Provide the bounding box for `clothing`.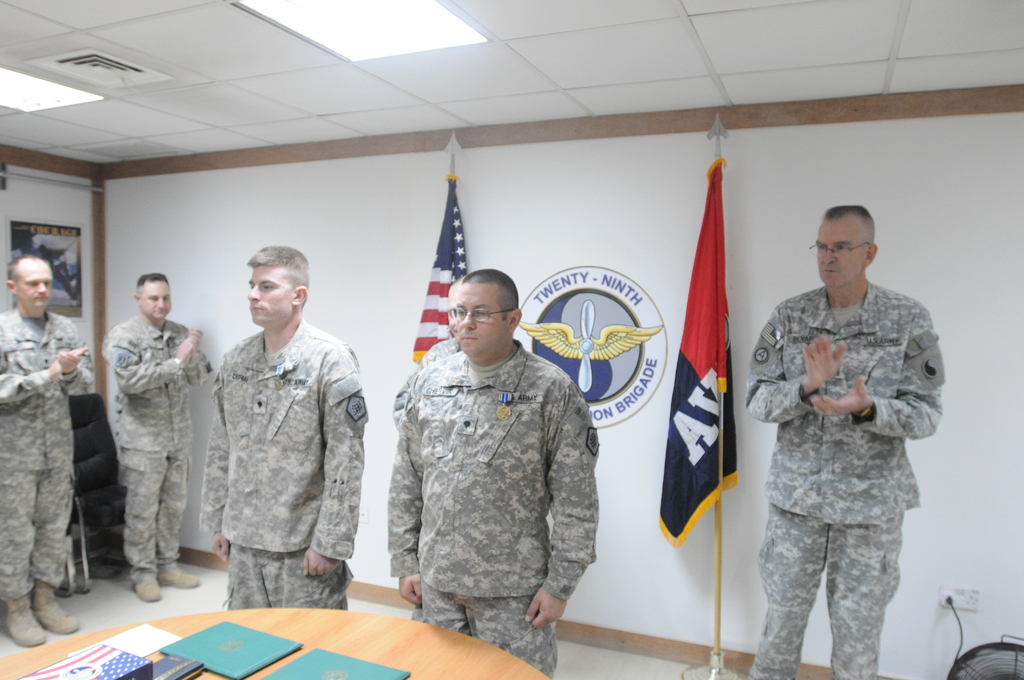
bbox=[417, 331, 461, 369].
